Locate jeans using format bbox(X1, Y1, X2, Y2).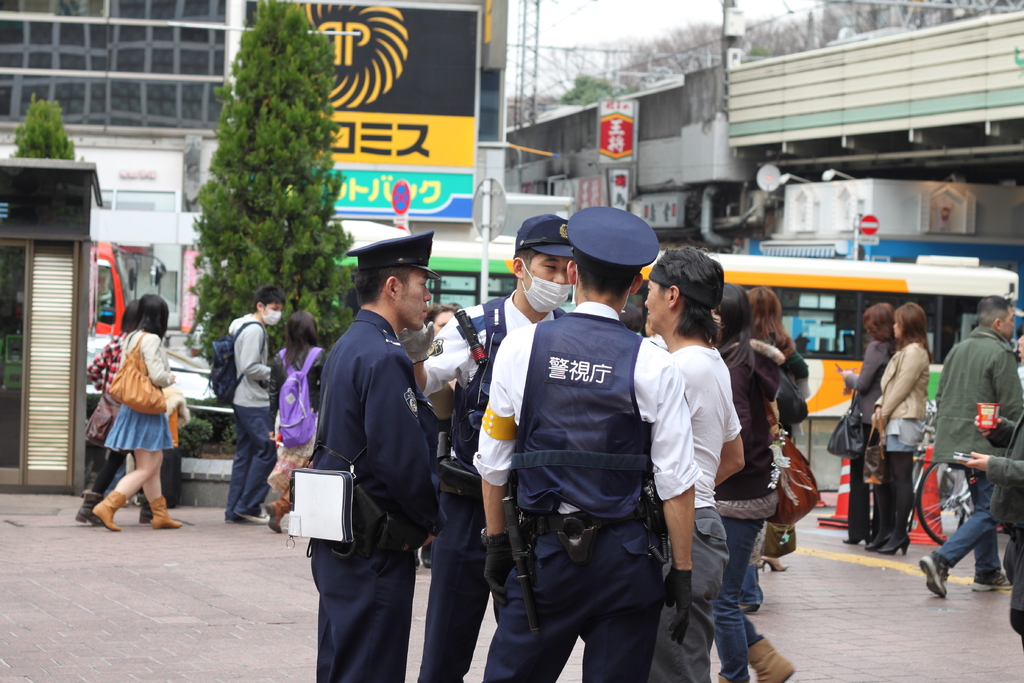
bbox(701, 510, 783, 676).
